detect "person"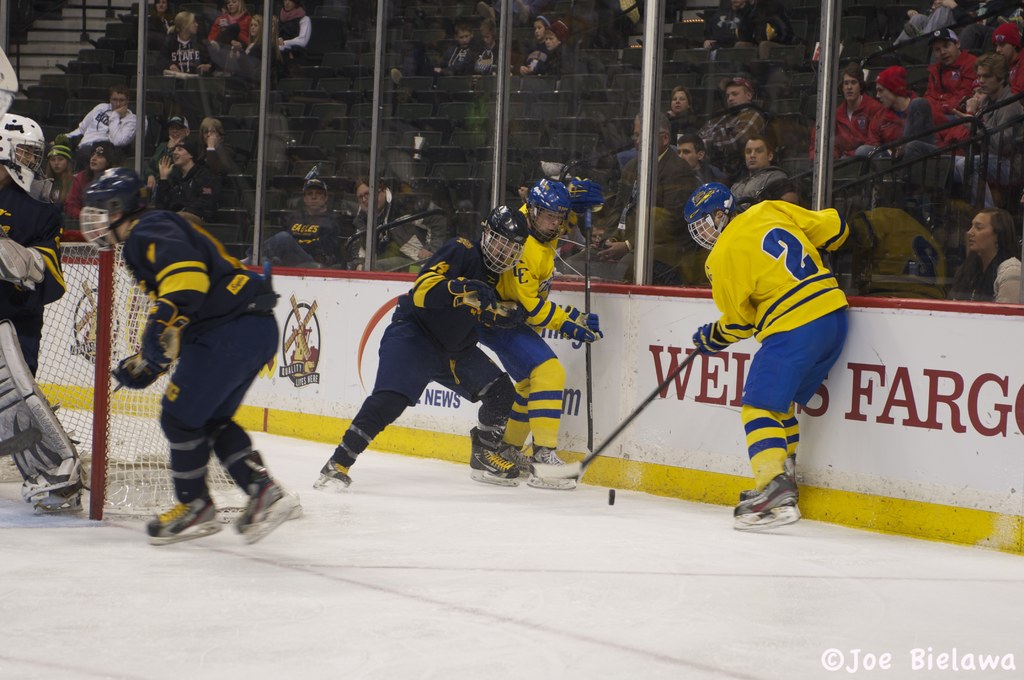
712,71,765,150
